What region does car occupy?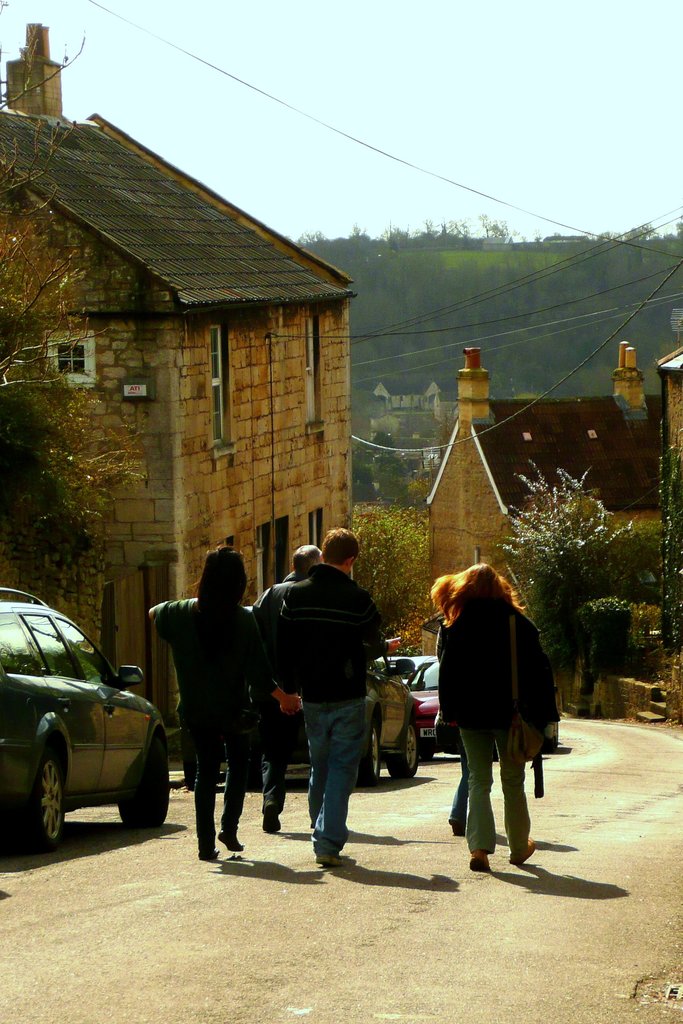
pyautogui.locateOnScreen(376, 650, 442, 749).
